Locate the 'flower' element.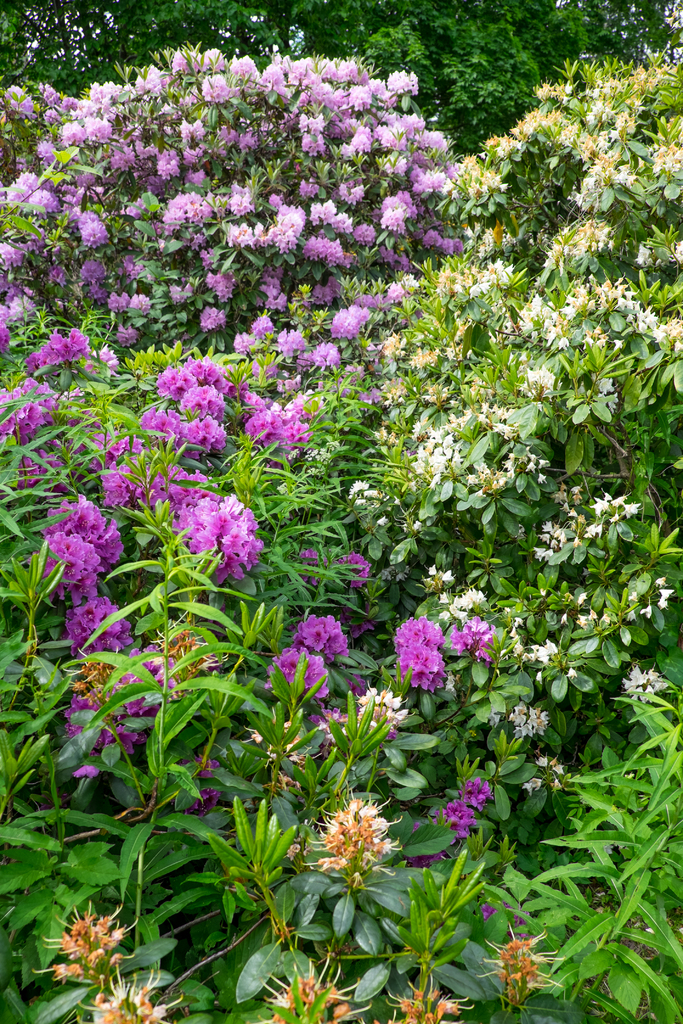
Element bbox: [x1=388, y1=616, x2=468, y2=696].
